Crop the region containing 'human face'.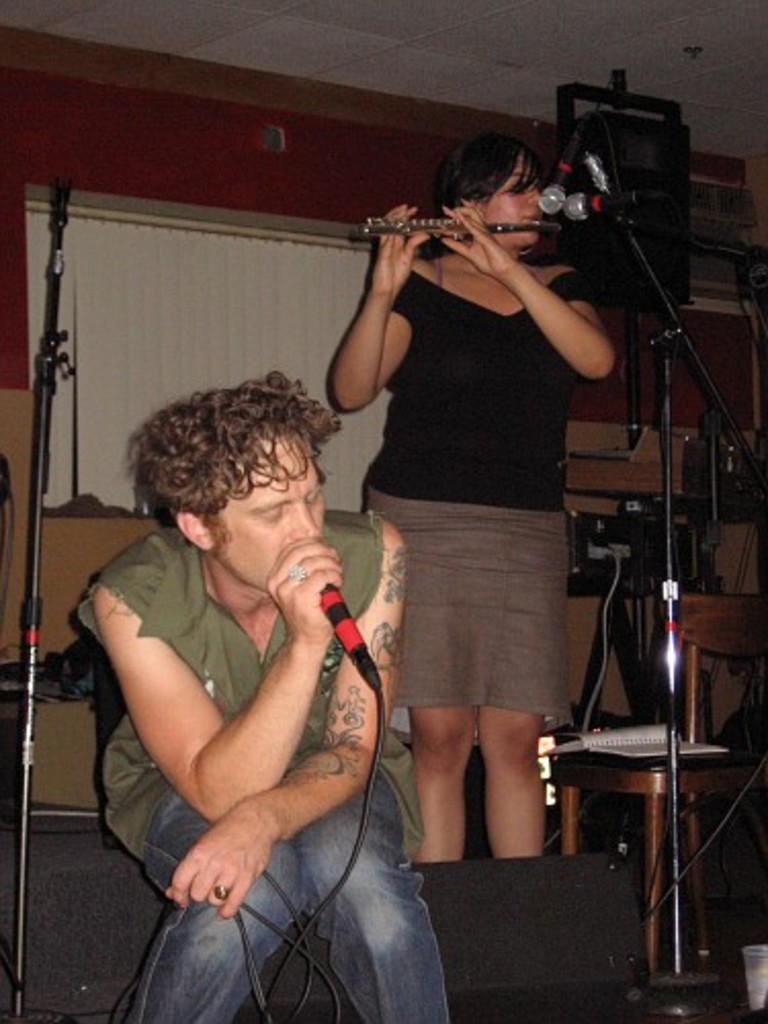
Crop region: (207, 438, 326, 590).
